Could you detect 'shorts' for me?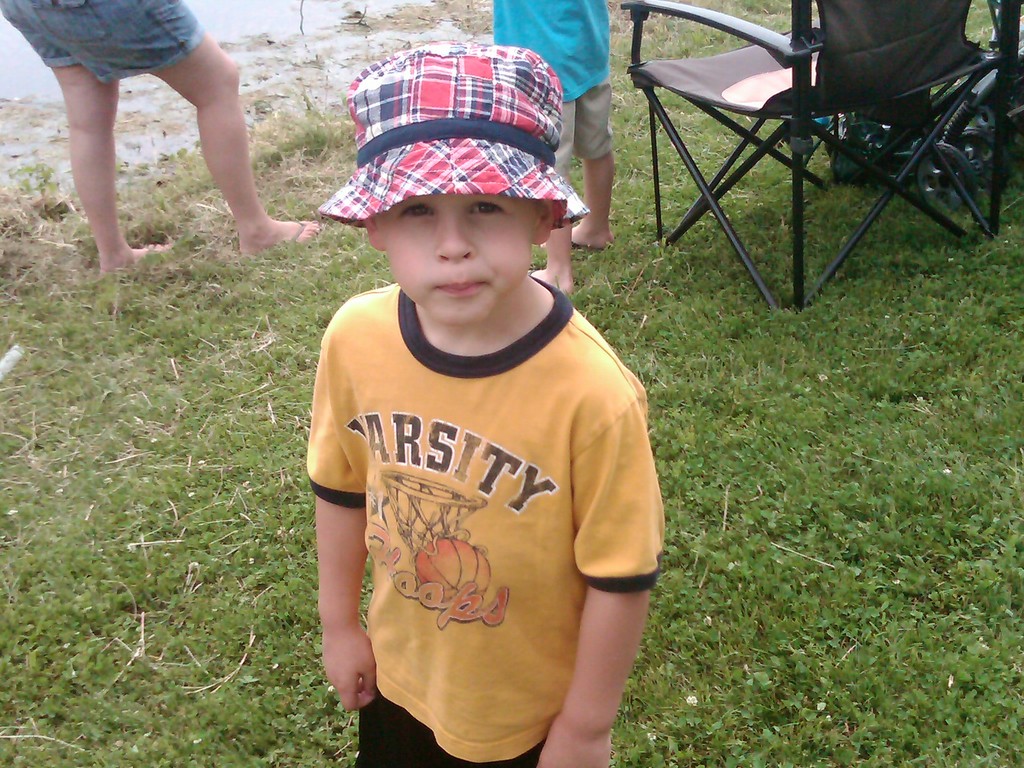
Detection result: bbox=[355, 701, 546, 767].
